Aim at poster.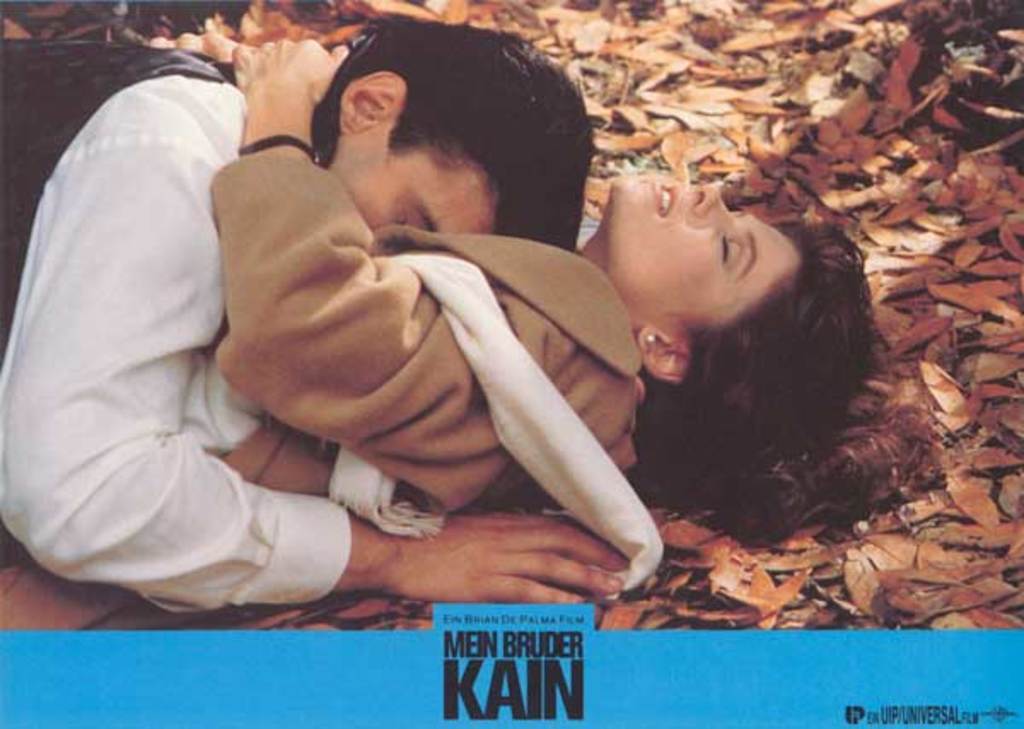
Aimed at <bbox>0, 0, 1021, 724</bbox>.
